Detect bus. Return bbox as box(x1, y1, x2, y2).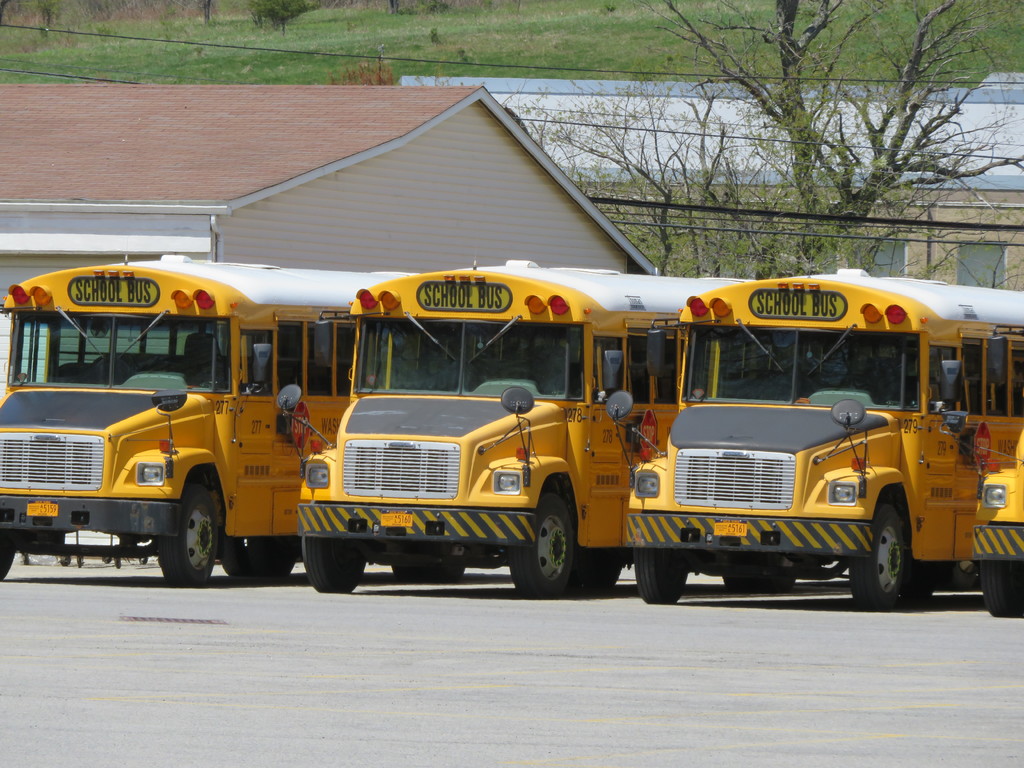
box(936, 323, 1021, 614).
